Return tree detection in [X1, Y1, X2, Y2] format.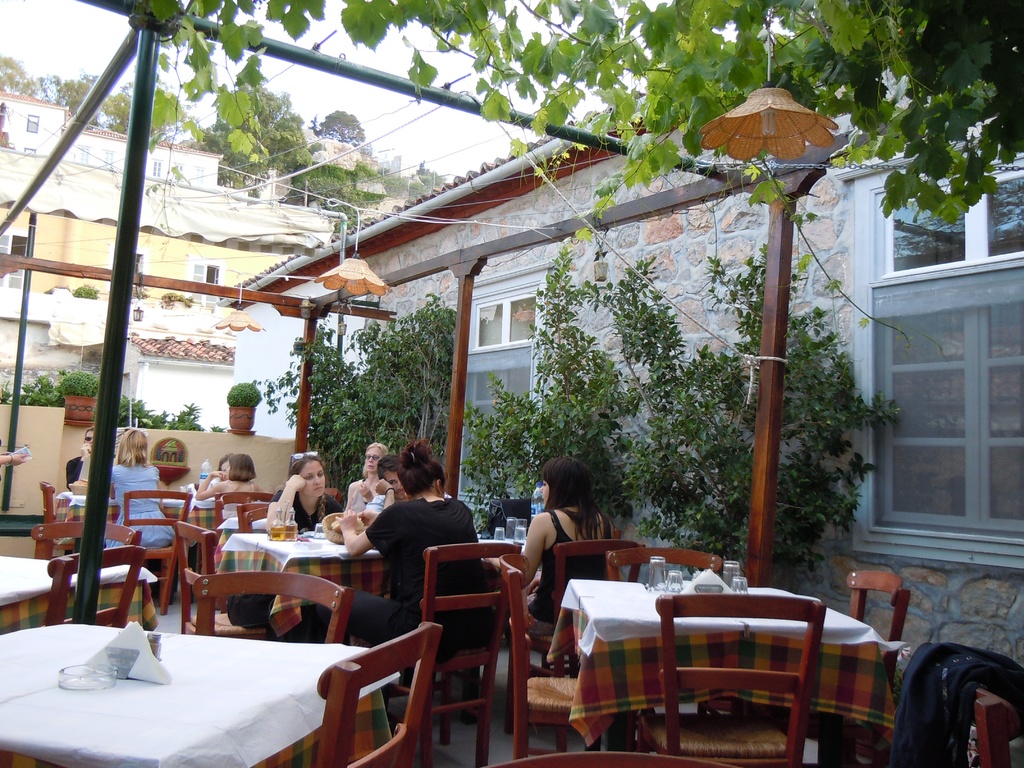
[131, 0, 1023, 230].
